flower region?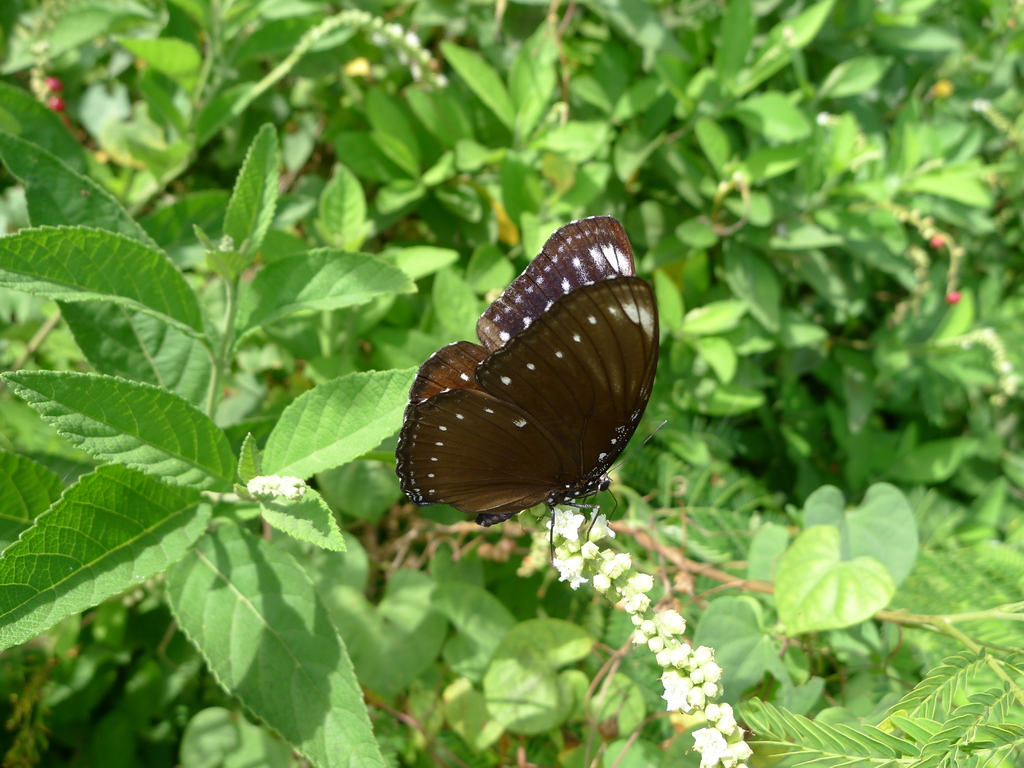
x1=660, y1=680, x2=693, y2=716
